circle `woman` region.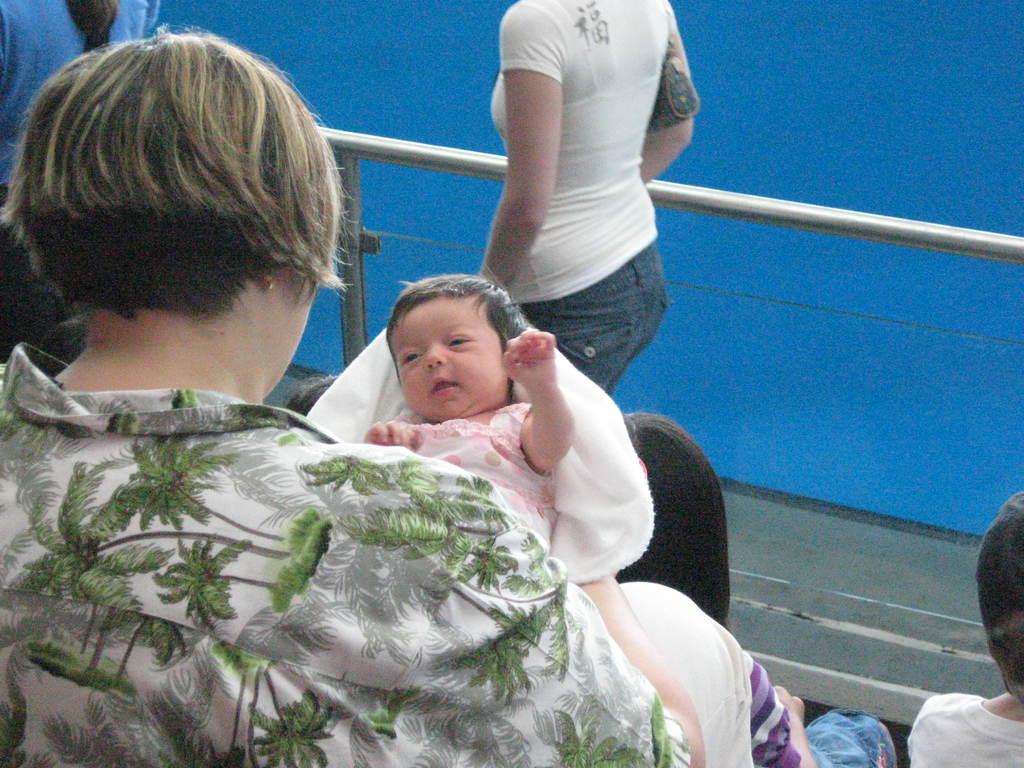
Region: {"left": 903, "top": 487, "right": 1023, "bottom": 767}.
